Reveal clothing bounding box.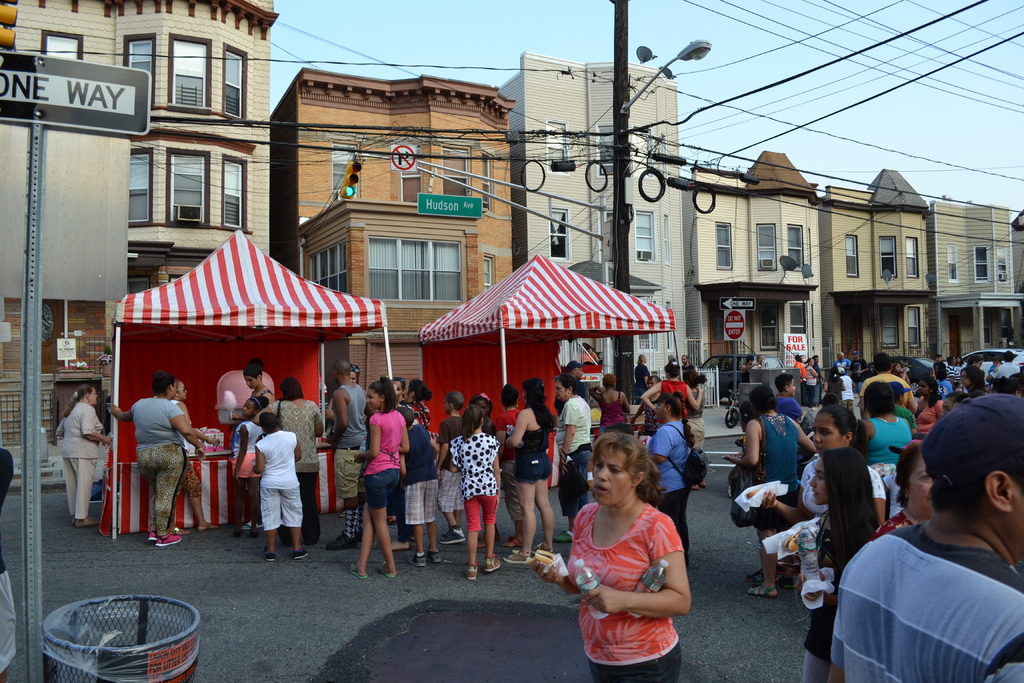
Revealed: BBox(944, 361, 959, 377).
